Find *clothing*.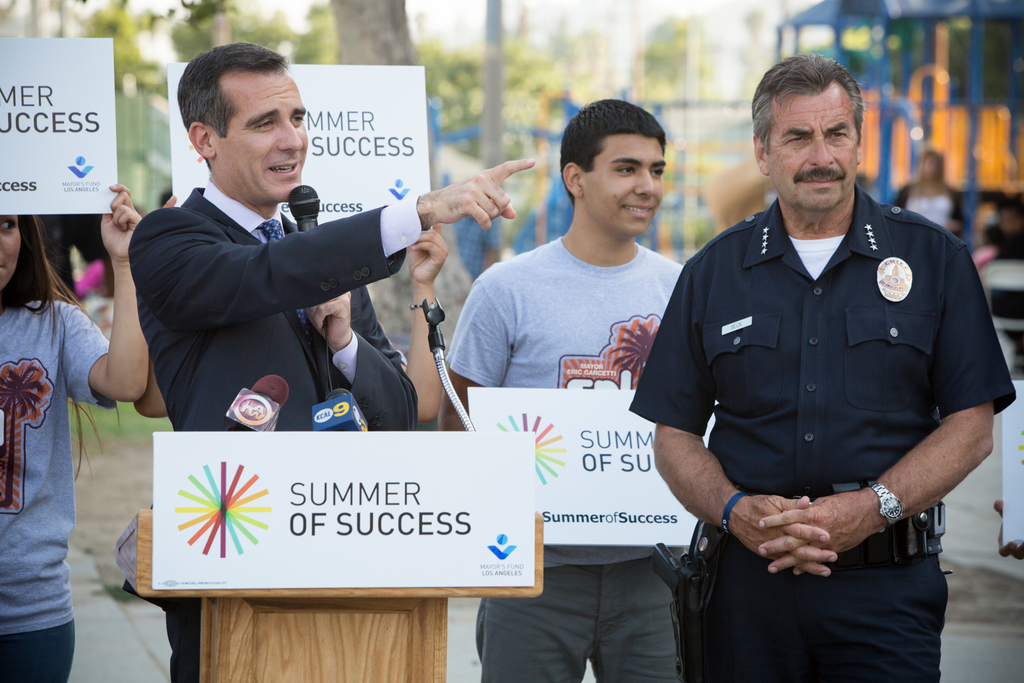
[891,180,958,228].
